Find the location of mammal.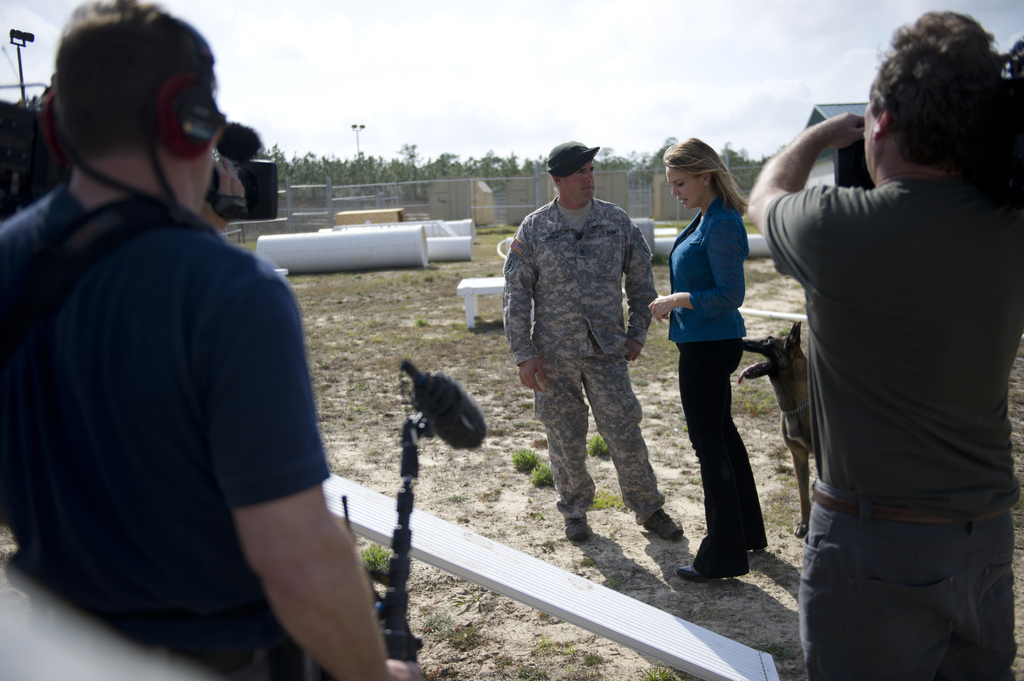
Location: {"x1": 746, "y1": 11, "x2": 1023, "y2": 680}.
